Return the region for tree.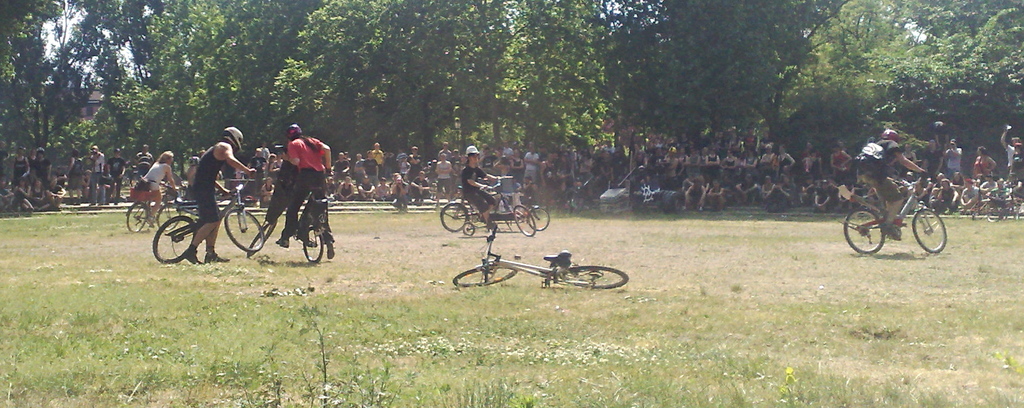
<box>592,0,879,220</box>.
